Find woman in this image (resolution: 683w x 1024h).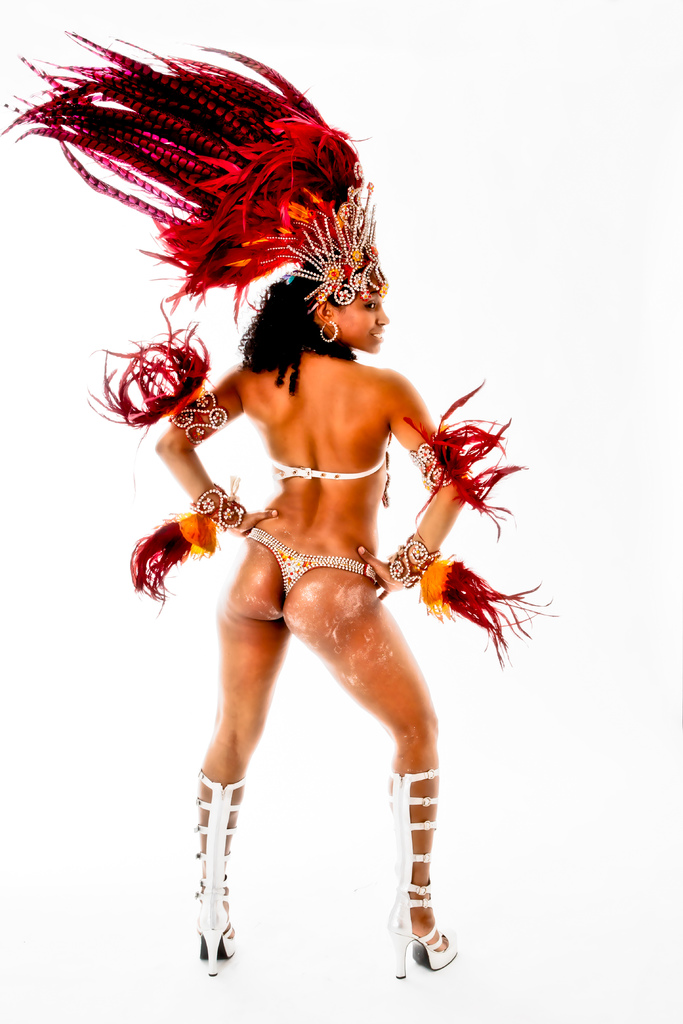
select_region(0, 29, 563, 982).
